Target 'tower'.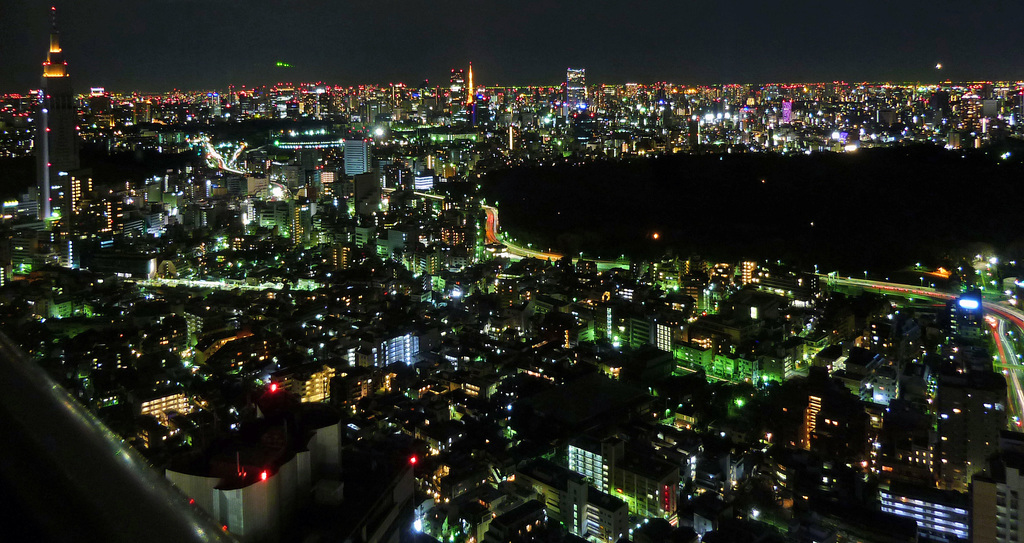
Target region: [448, 69, 462, 123].
